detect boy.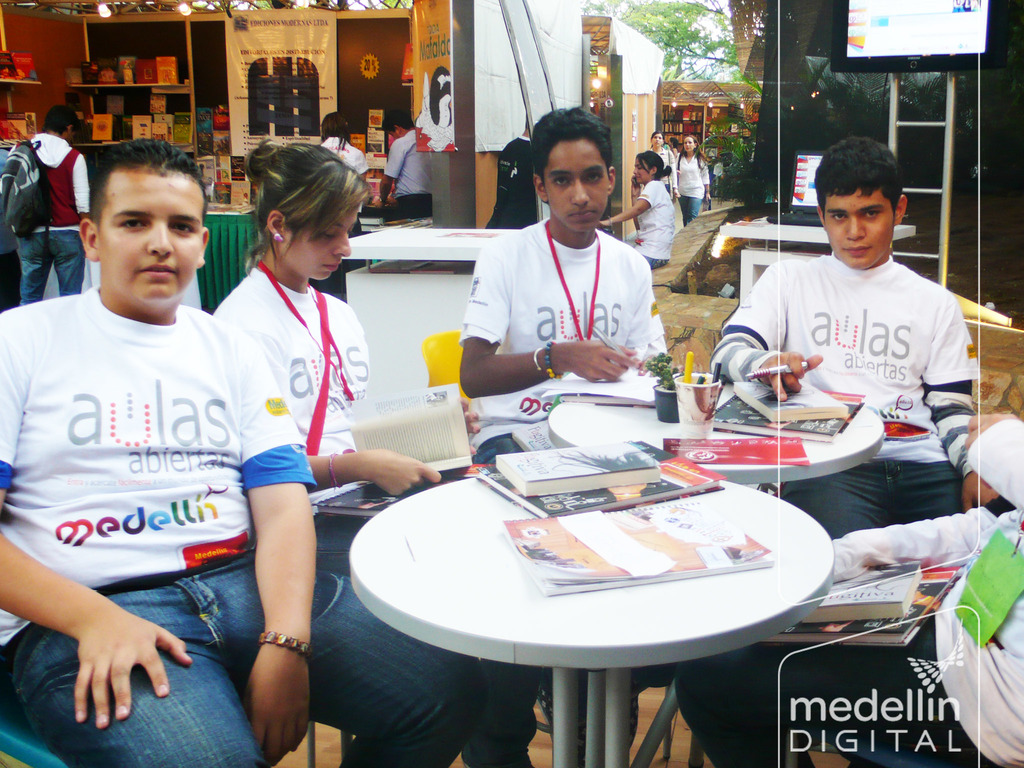
Detected at [left=376, top=118, right=438, bottom=228].
